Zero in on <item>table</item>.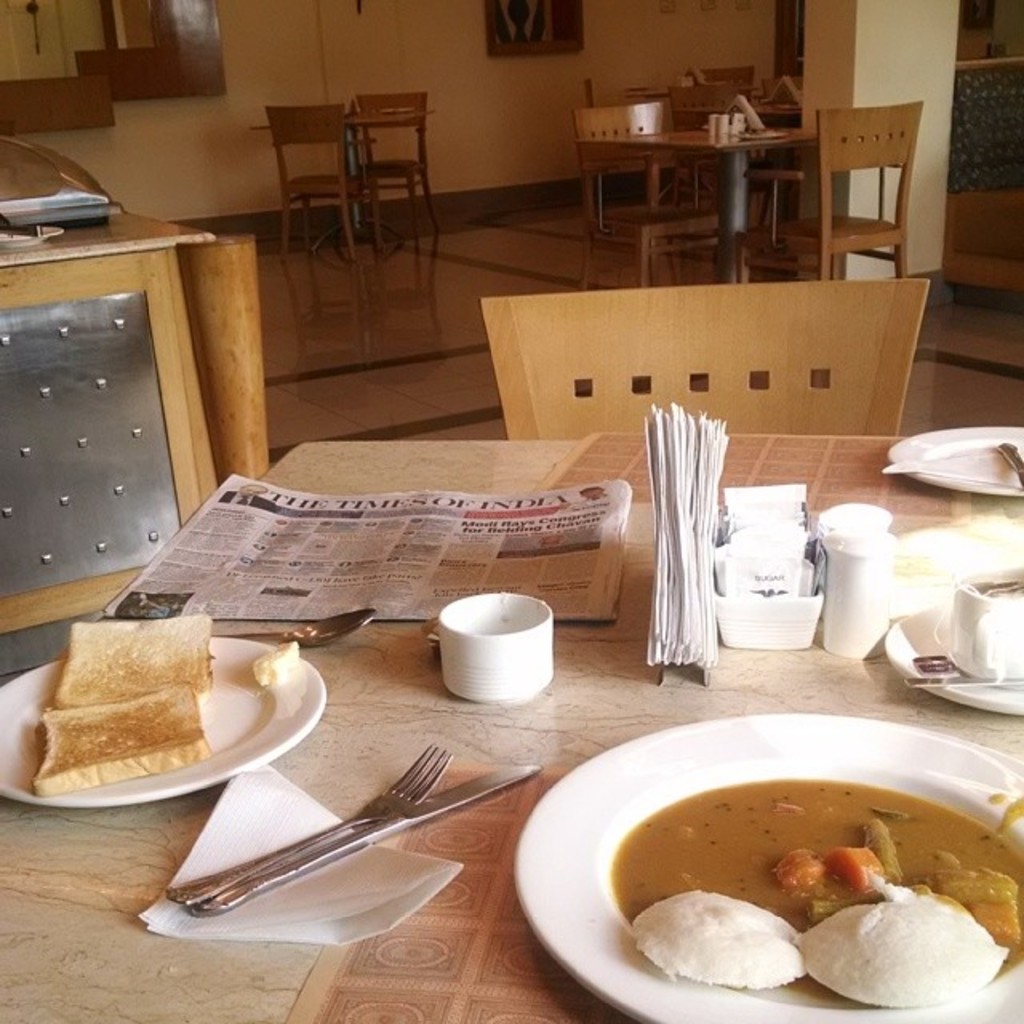
Zeroed in: {"x1": 0, "y1": 178, "x2": 221, "y2": 690}.
